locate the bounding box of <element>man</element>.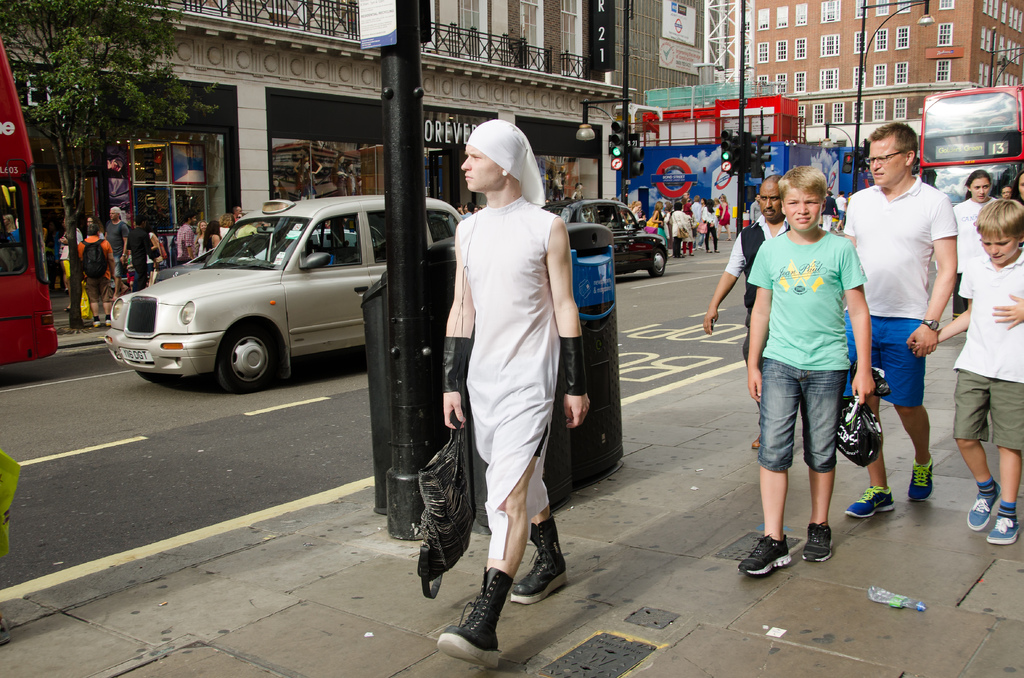
Bounding box: bbox(77, 223, 115, 328).
